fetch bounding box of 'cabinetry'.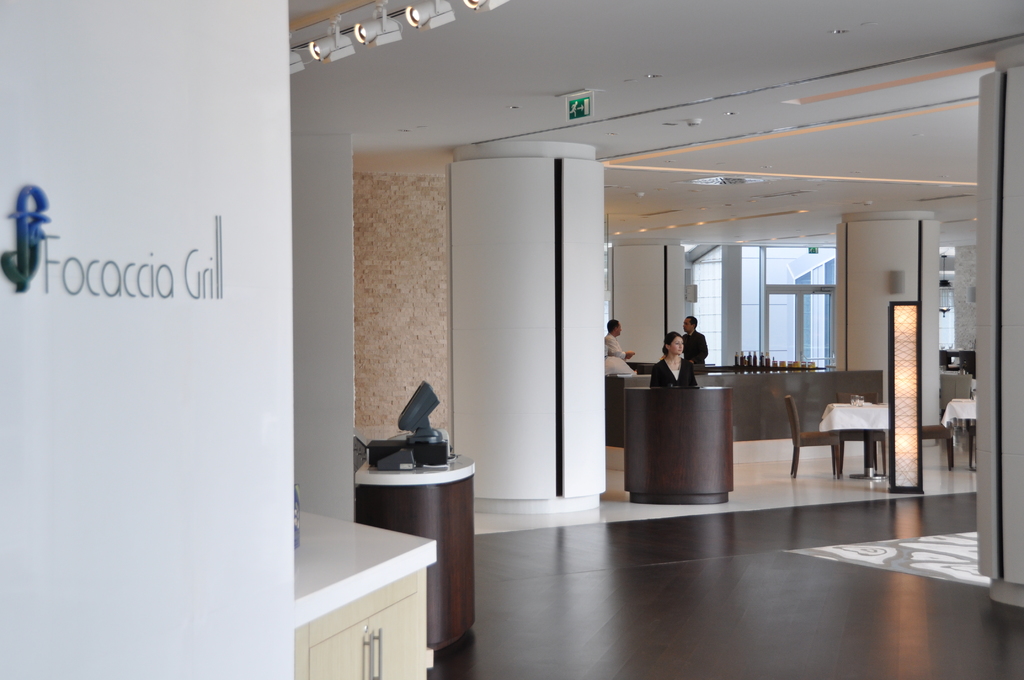
Bbox: bbox=(285, 479, 460, 657).
